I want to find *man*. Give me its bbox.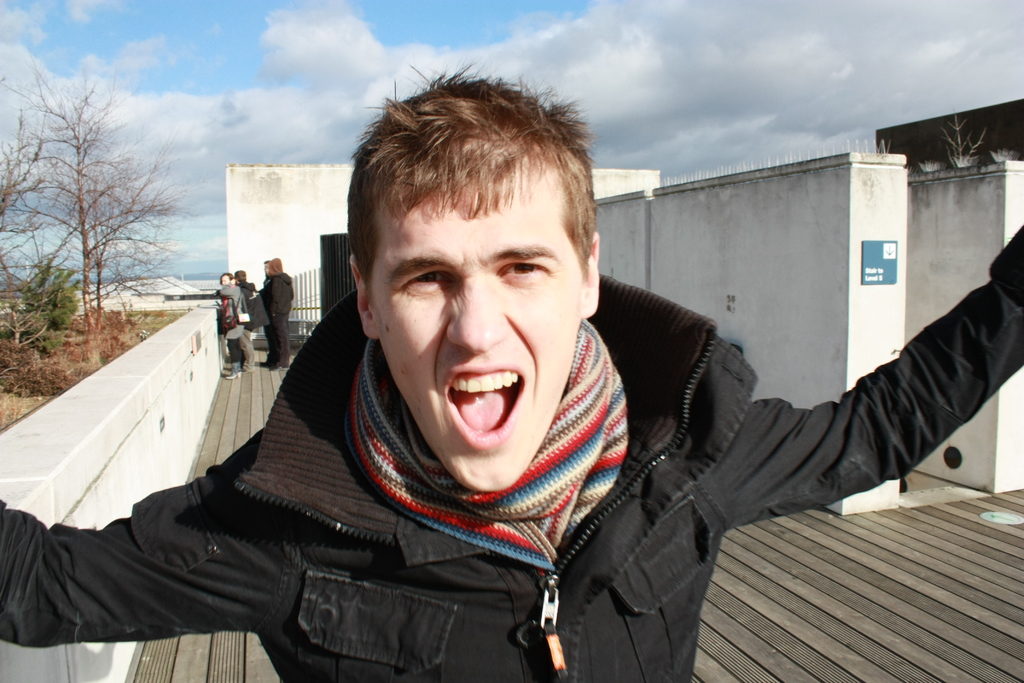
0, 57, 1023, 682.
